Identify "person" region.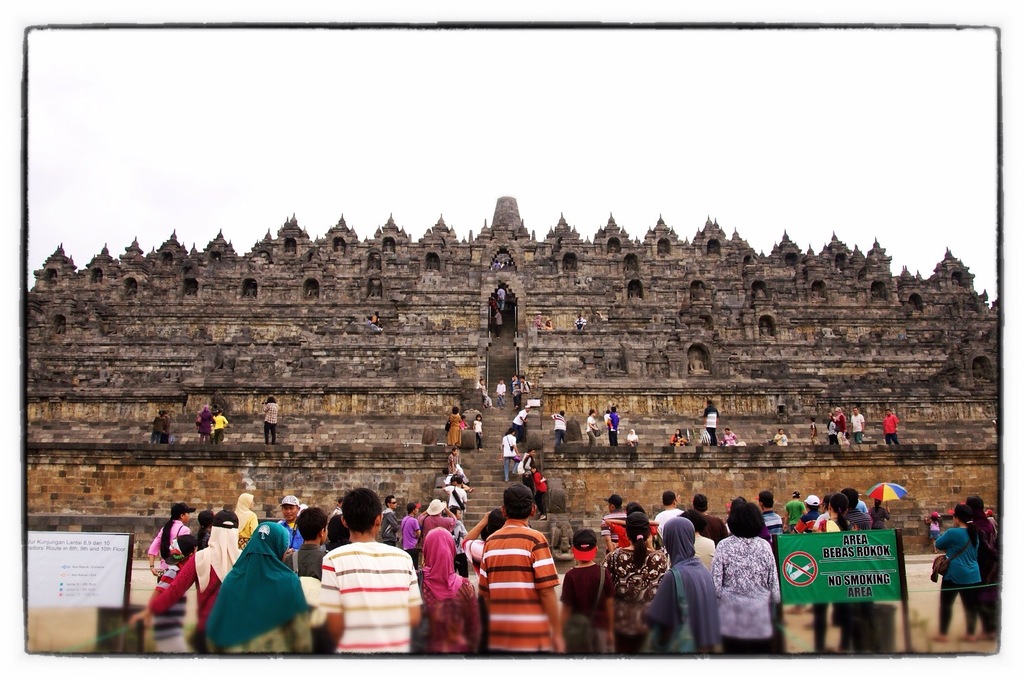
Region: left=882, top=406, right=901, bottom=442.
